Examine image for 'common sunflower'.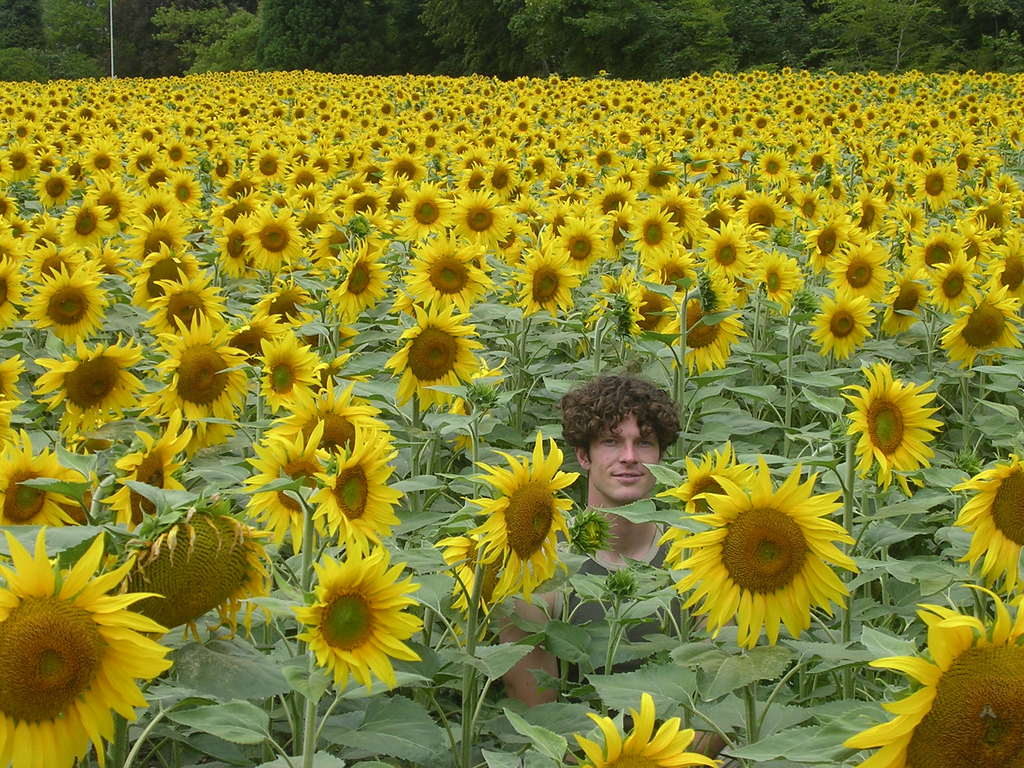
Examination result: region(39, 335, 137, 433).
